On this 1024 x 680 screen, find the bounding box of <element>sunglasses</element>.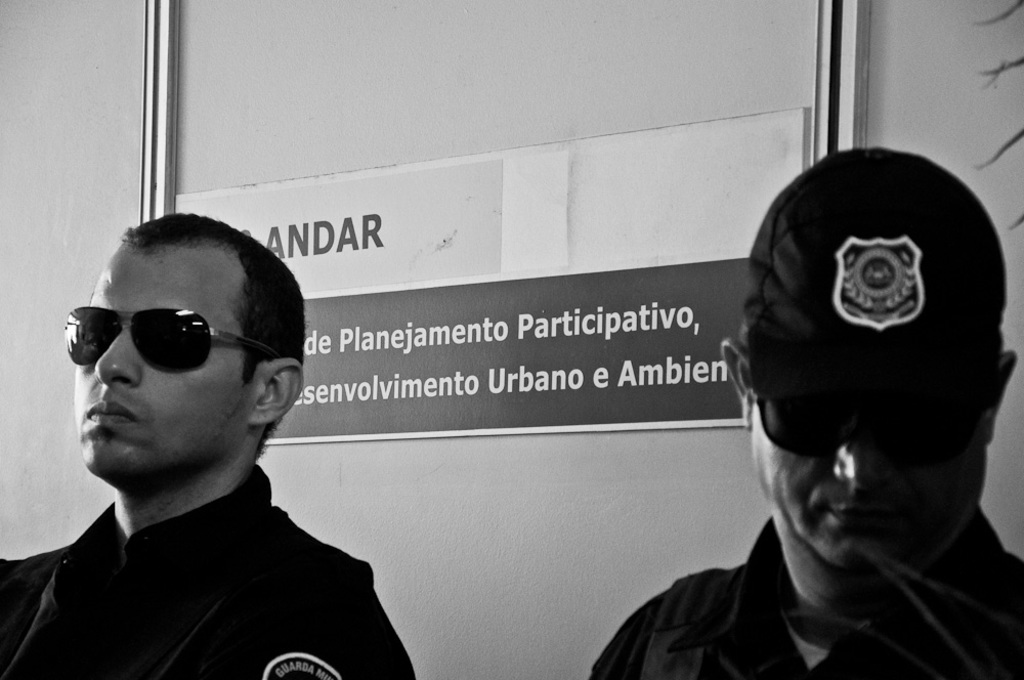
Bounding box: 61 306 283 377.
